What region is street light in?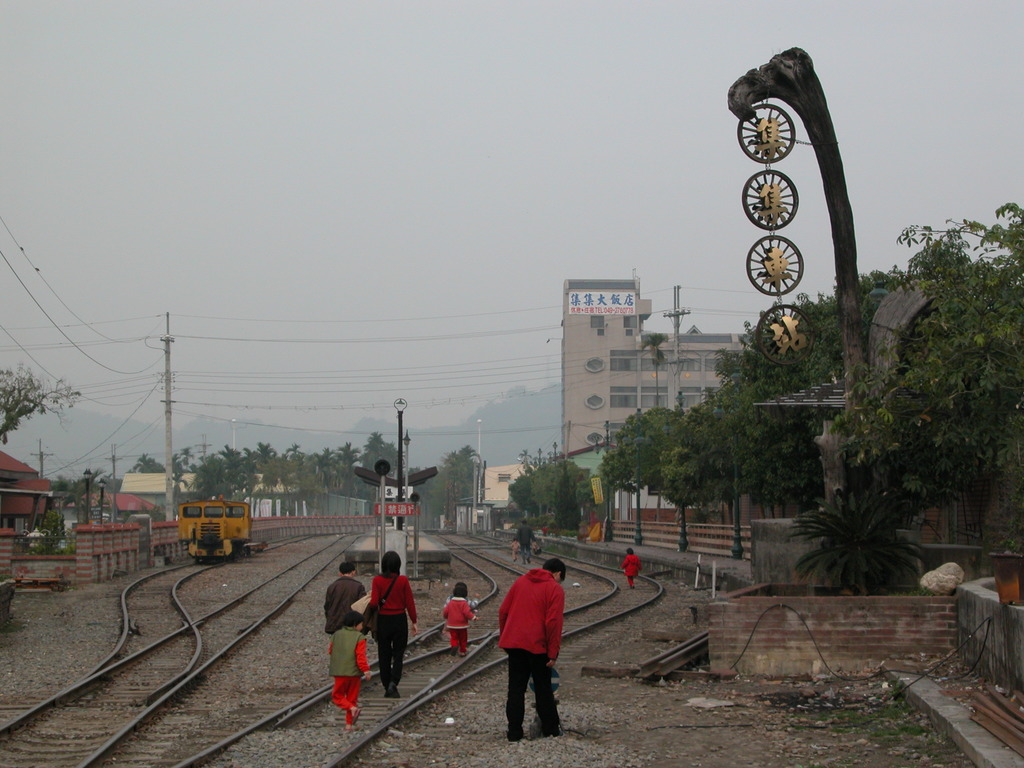
pyautogui.locateOnScreen(472, 419, 481, 460).
